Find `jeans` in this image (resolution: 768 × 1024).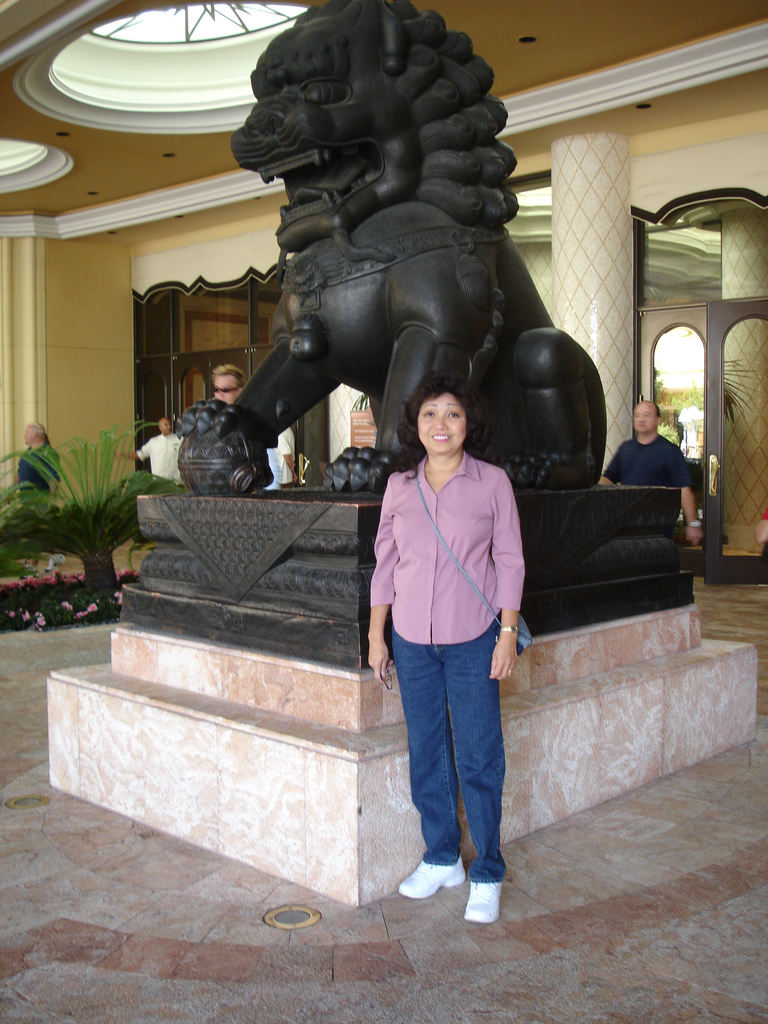
detection(390, 615, 509, 890).
